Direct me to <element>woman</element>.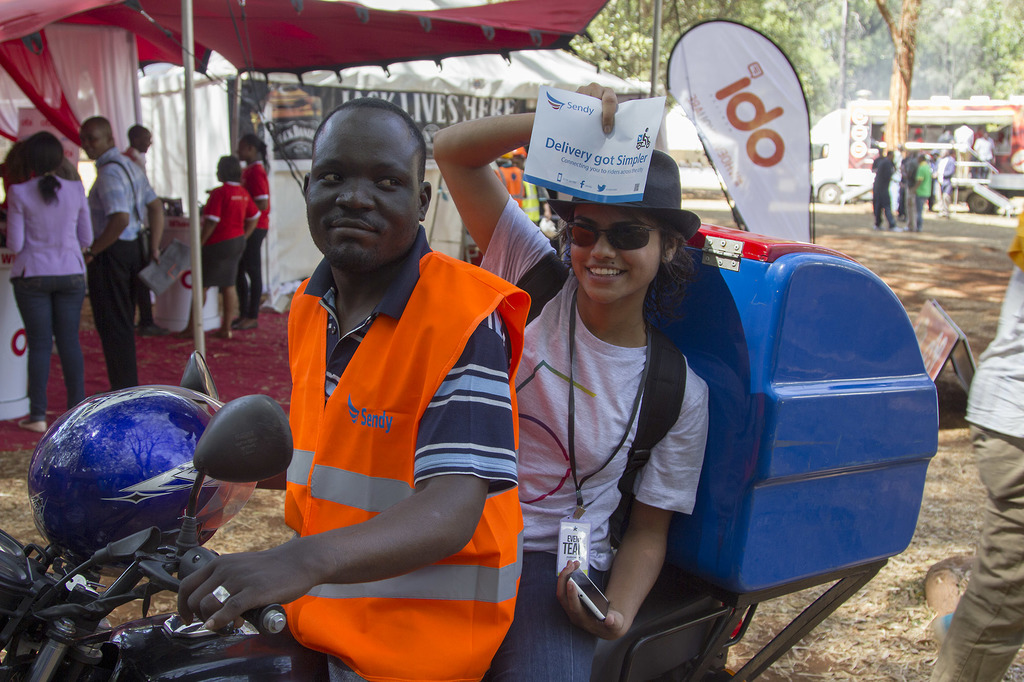
Direction: pyautogui.locateOnScreen(497, 143, 865, 681).
